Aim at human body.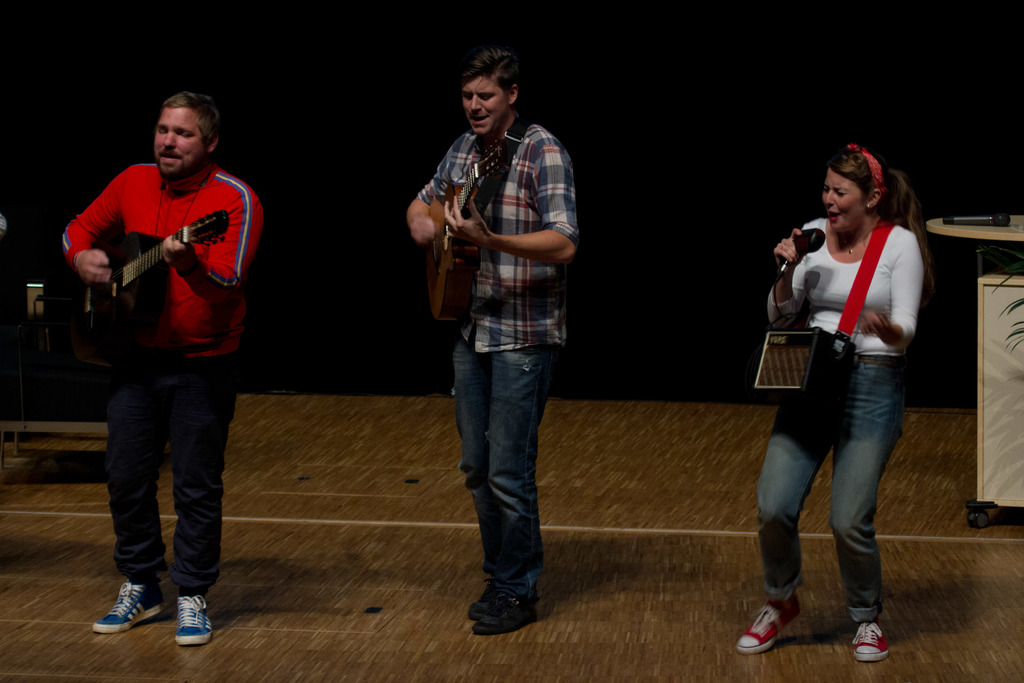
Aimed at (x1=735, y1=209, x2=922, y2=662).
